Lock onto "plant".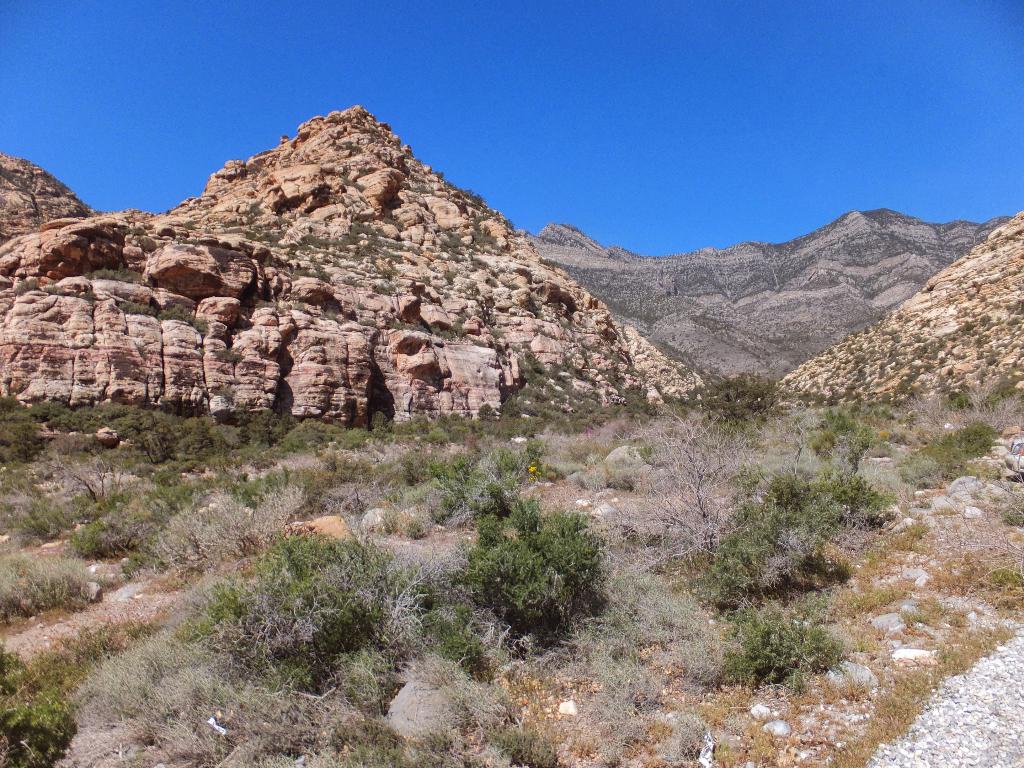
Locked: {"left": 118, "top": 300, "right": 164, "bottom": 314}.
